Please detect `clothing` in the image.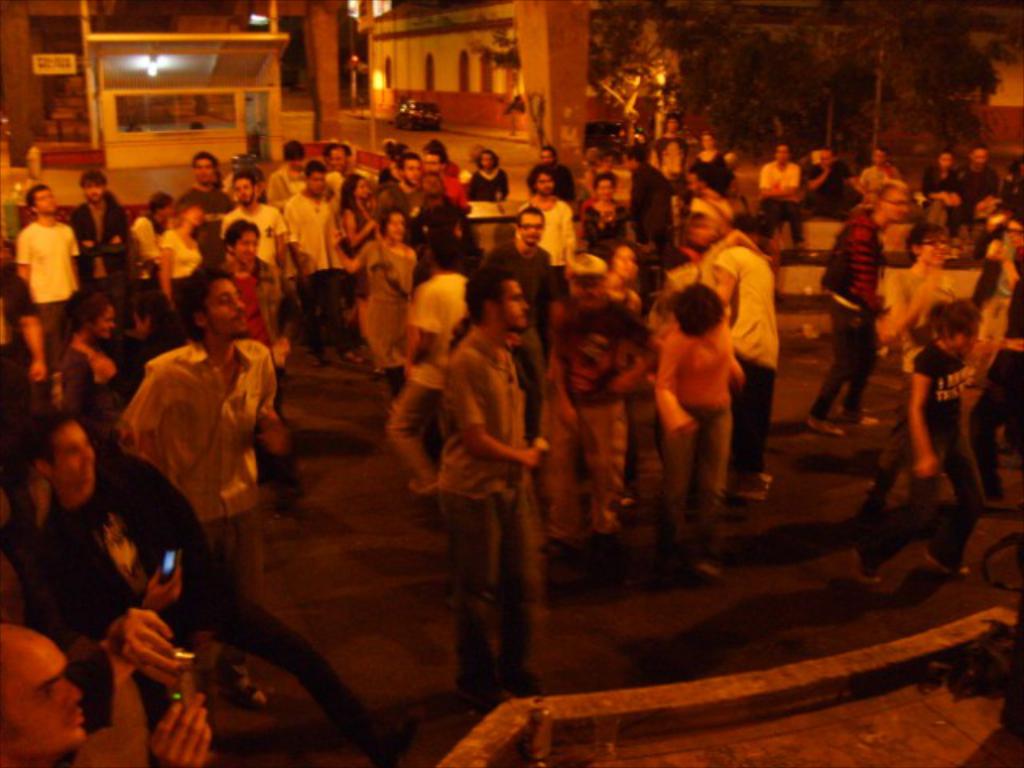
(430,349,546,693).
